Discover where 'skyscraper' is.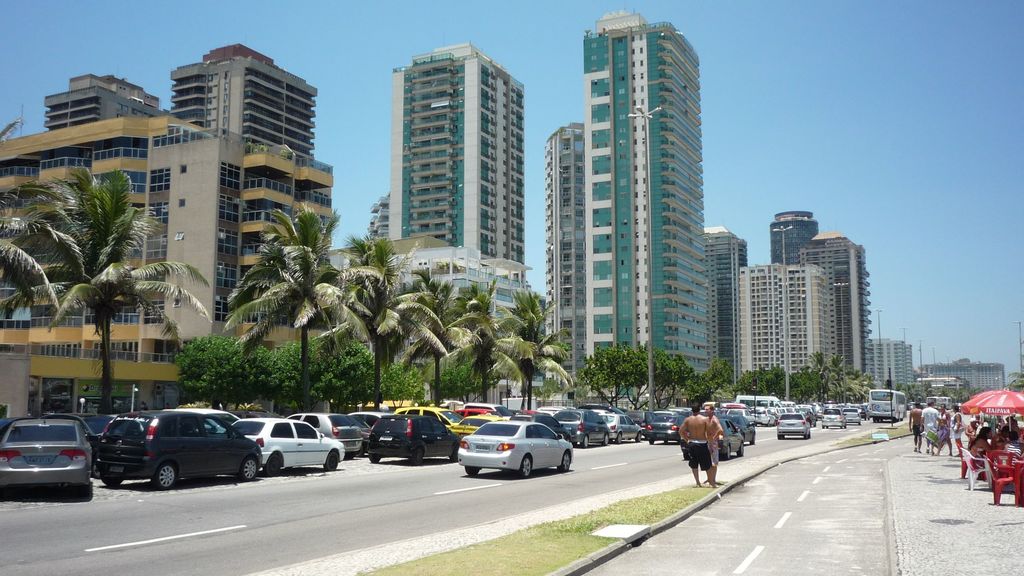
Discovered at <bbox>731, 263, 829, 382</bbox>.
